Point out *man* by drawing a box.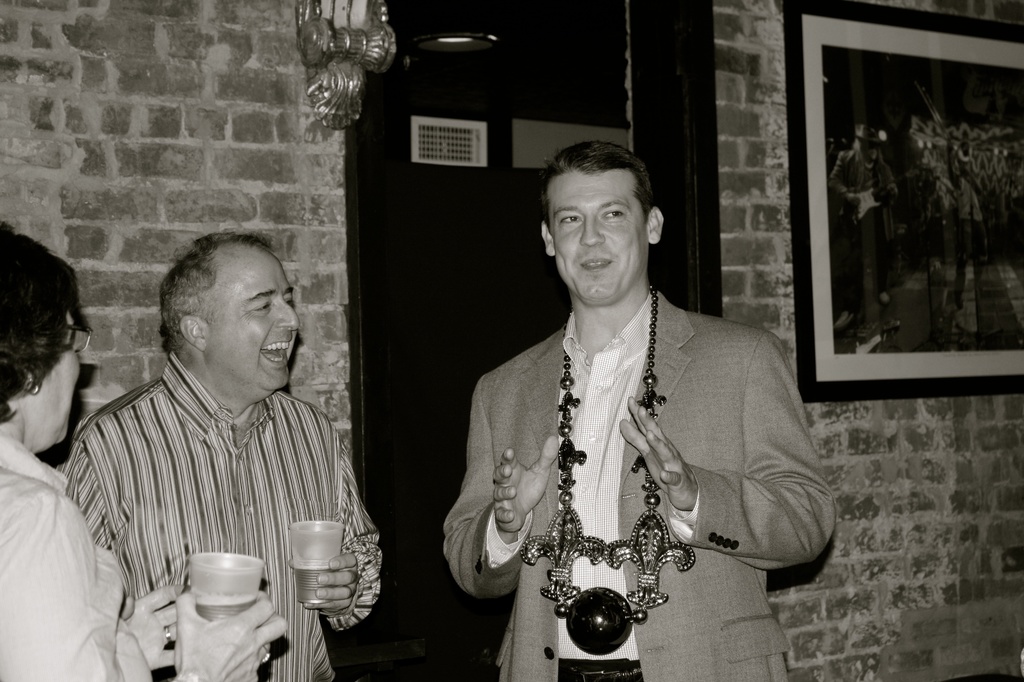
select_region(66, 236, 387, 681).
